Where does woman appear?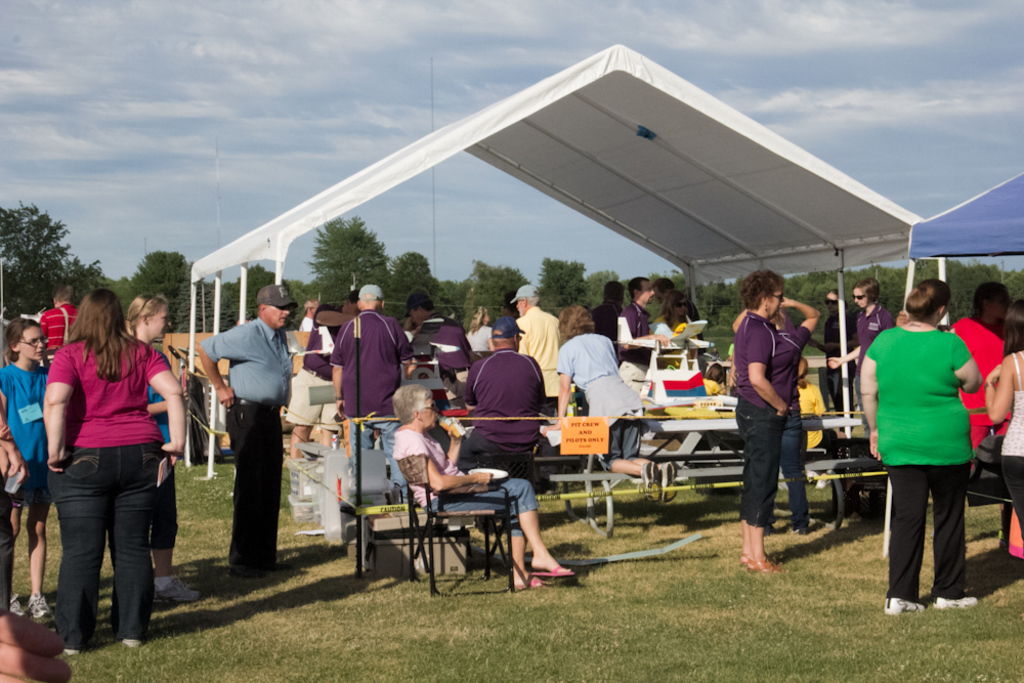
Appears at x1=867 y1=271 x2=991 y2=618.
